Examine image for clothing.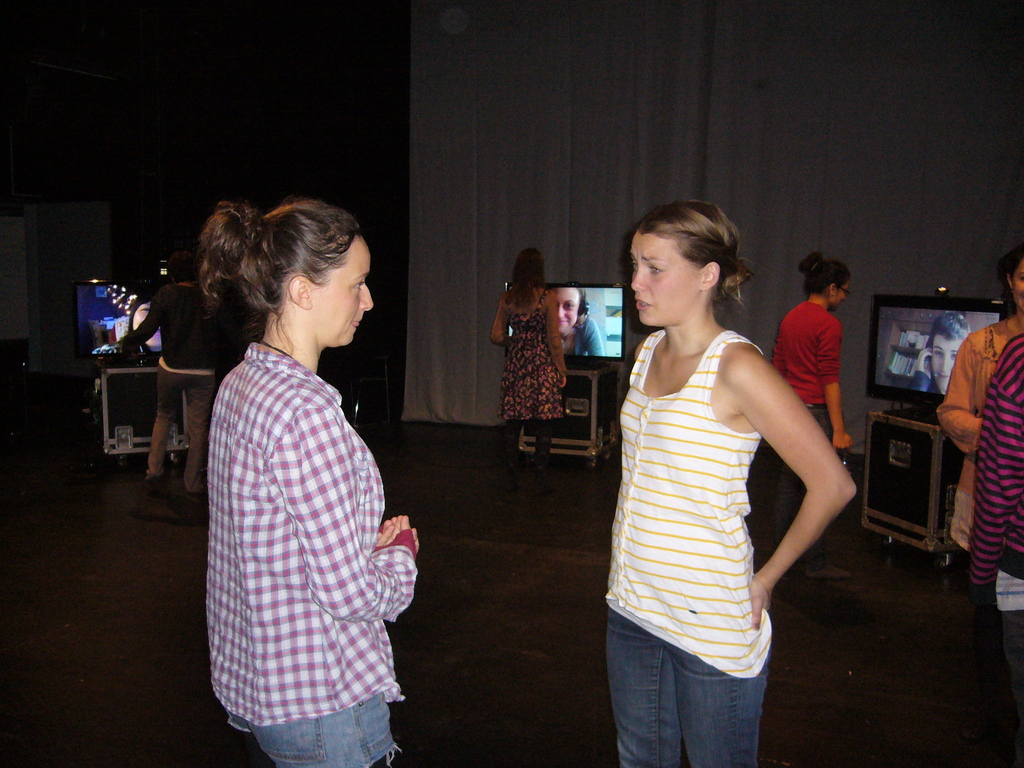
Examination result: <box>769,298,840,572</box>.
